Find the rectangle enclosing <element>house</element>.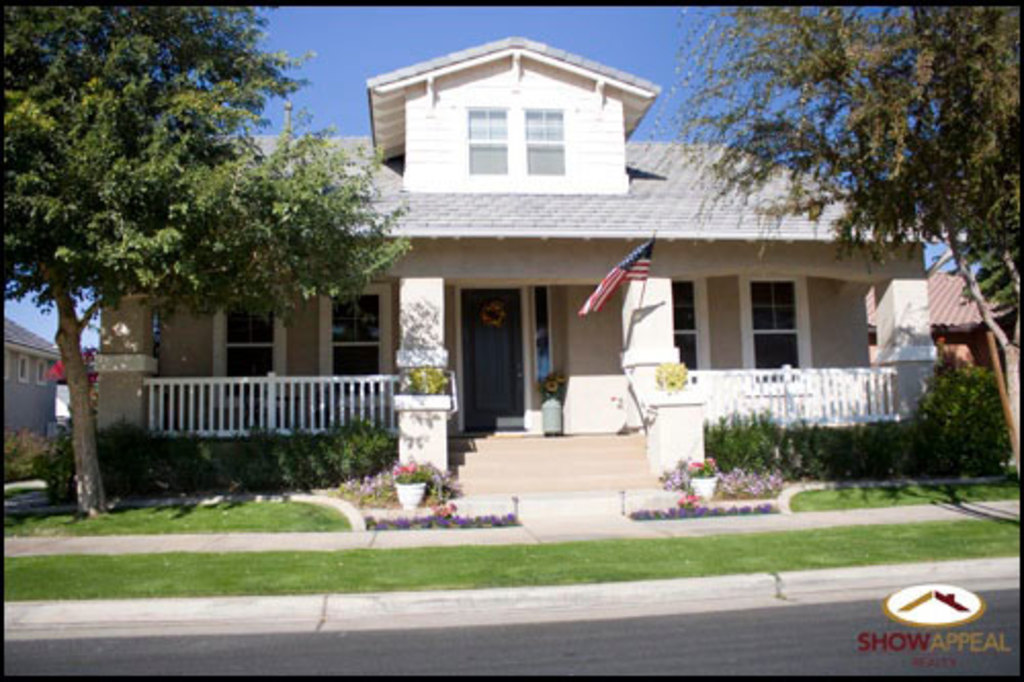
box=[94, 29, 950, 514].
